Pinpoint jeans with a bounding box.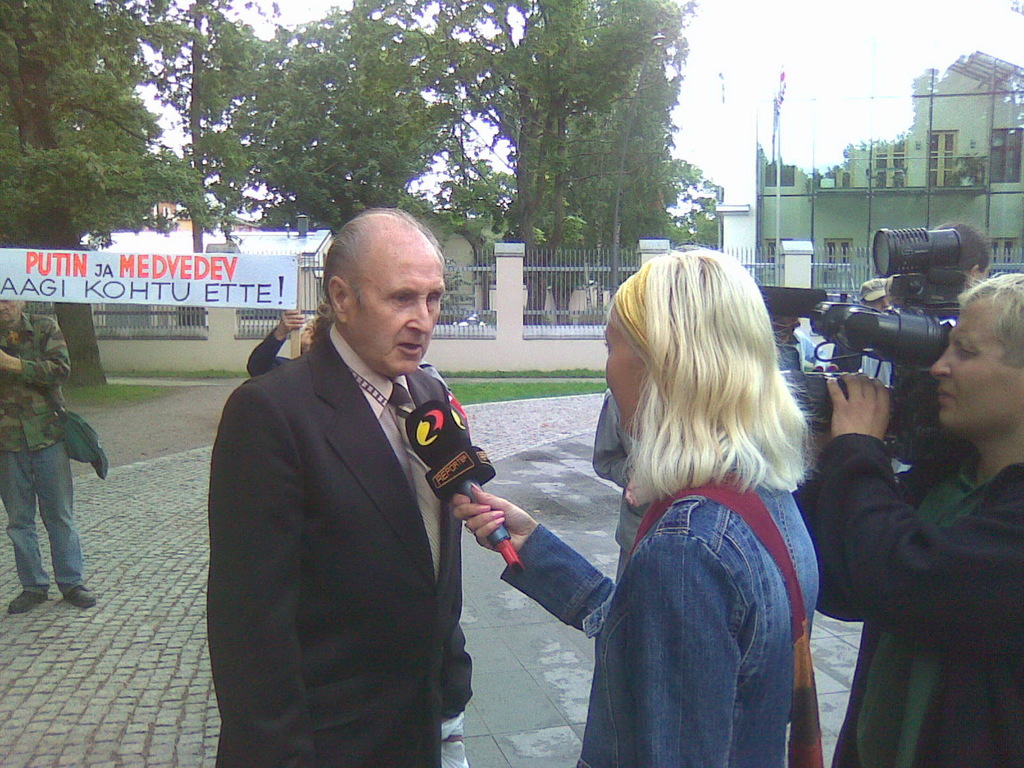
(x1=5, y1=429, x2=80, y2=616).
